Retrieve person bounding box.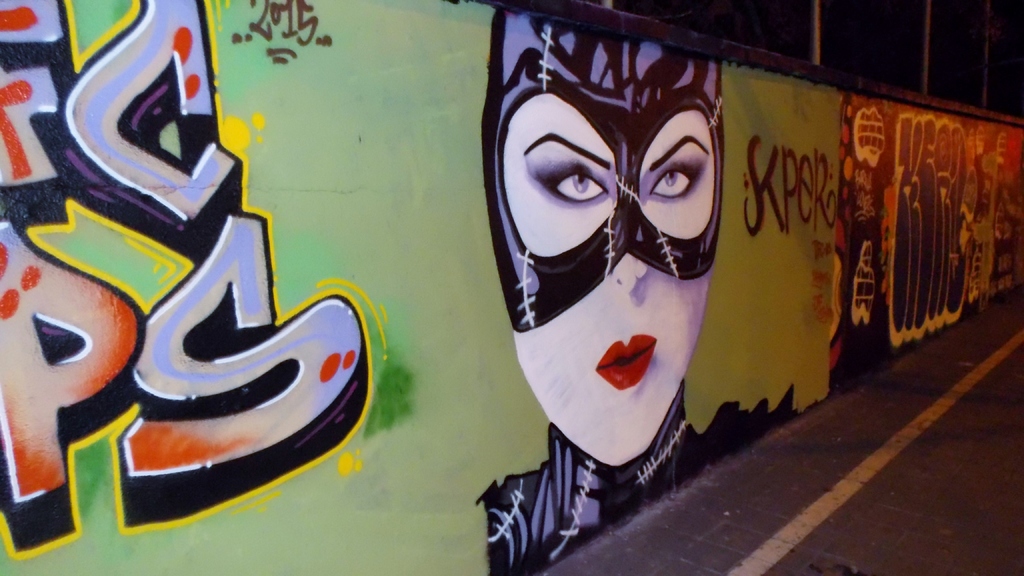
Bounding box: 443, 13, 790, 555.
